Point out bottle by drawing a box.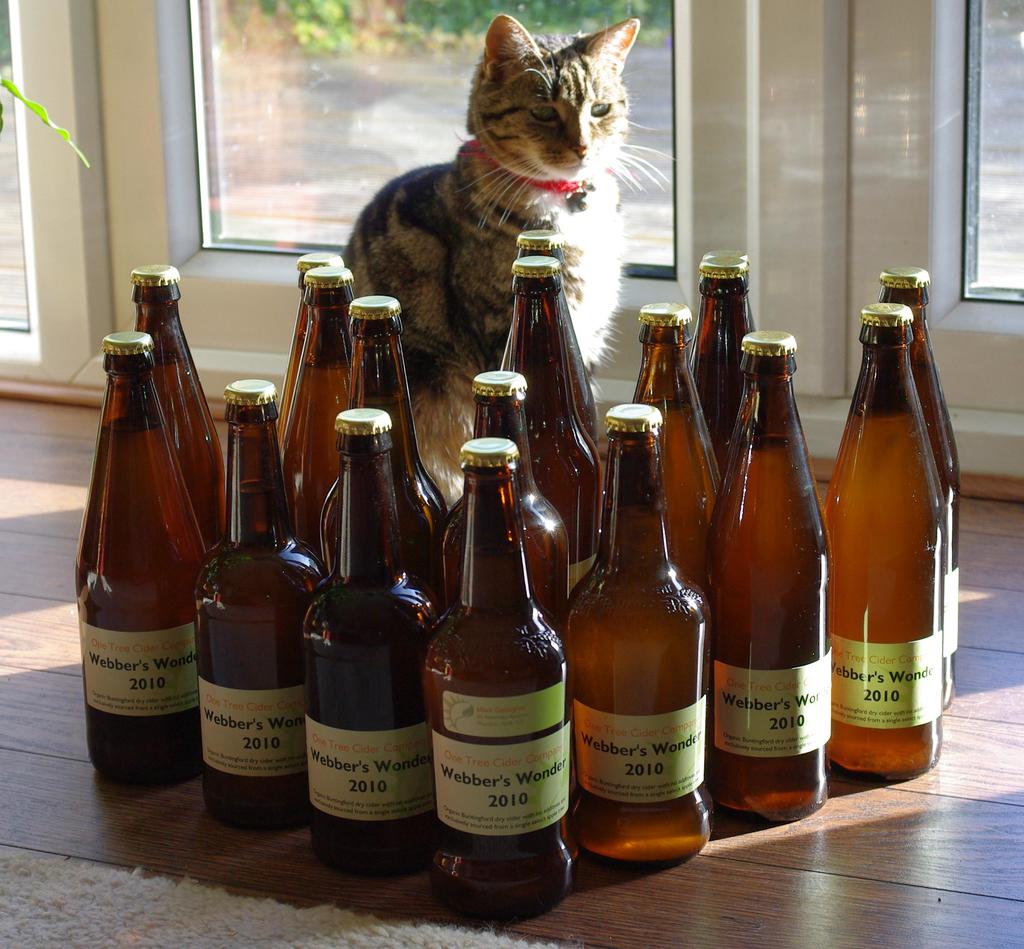
select_region(695, 248, 765, 328).
